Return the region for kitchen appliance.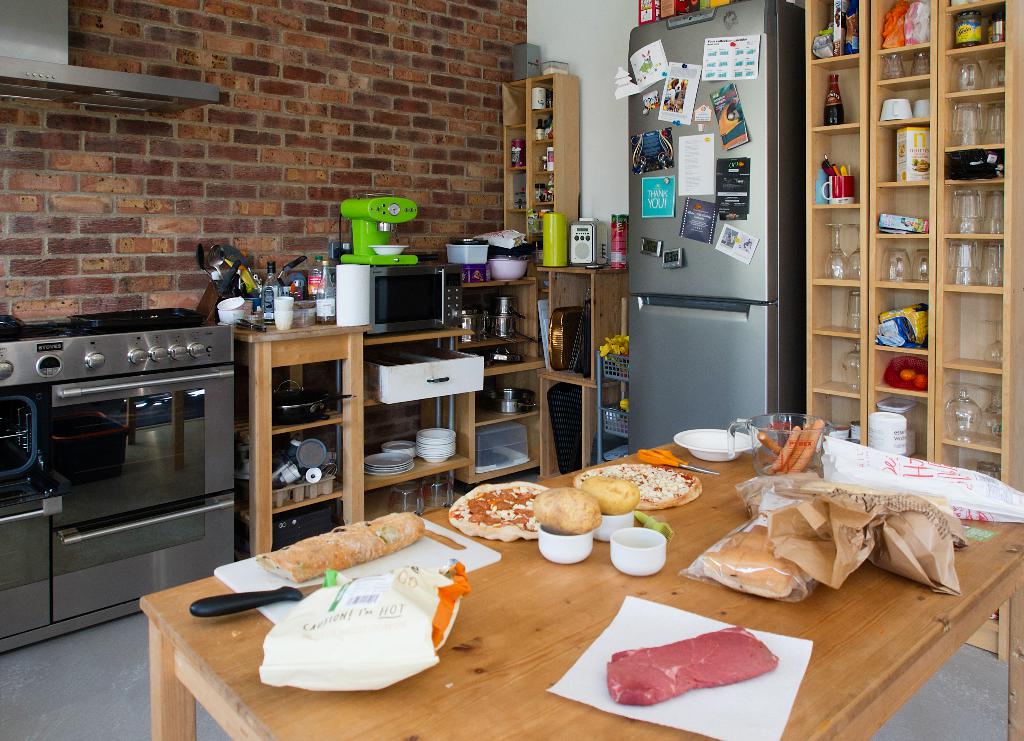
locate(986, 306, 1007, 365).
